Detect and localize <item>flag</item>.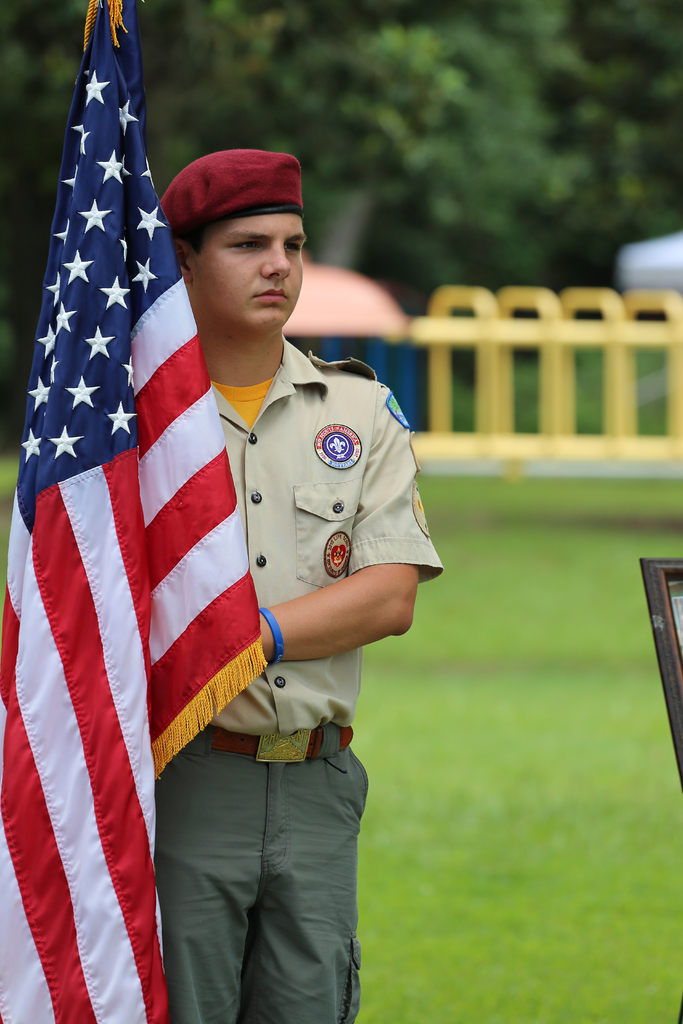
Localized at Rect(24, 4, 220, 1023).
